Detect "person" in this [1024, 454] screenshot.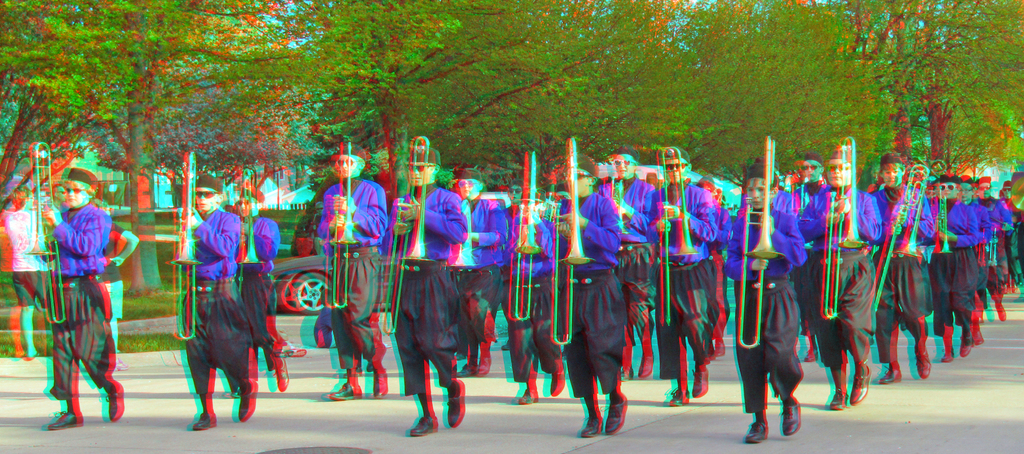
Detection: <region>504, 180, 572, 400</region>.
